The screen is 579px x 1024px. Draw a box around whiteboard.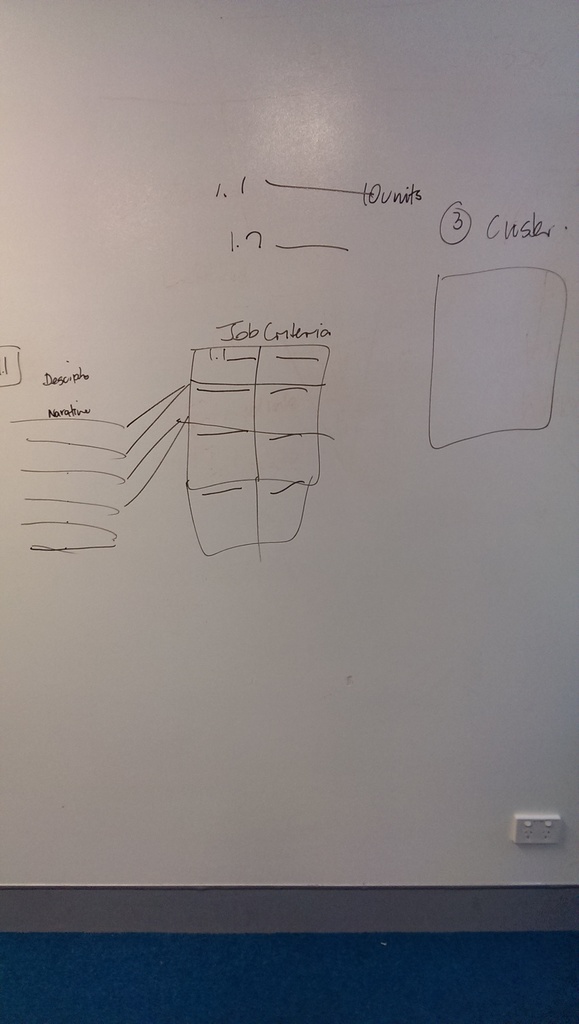
region(0, 0, 578, 937).
